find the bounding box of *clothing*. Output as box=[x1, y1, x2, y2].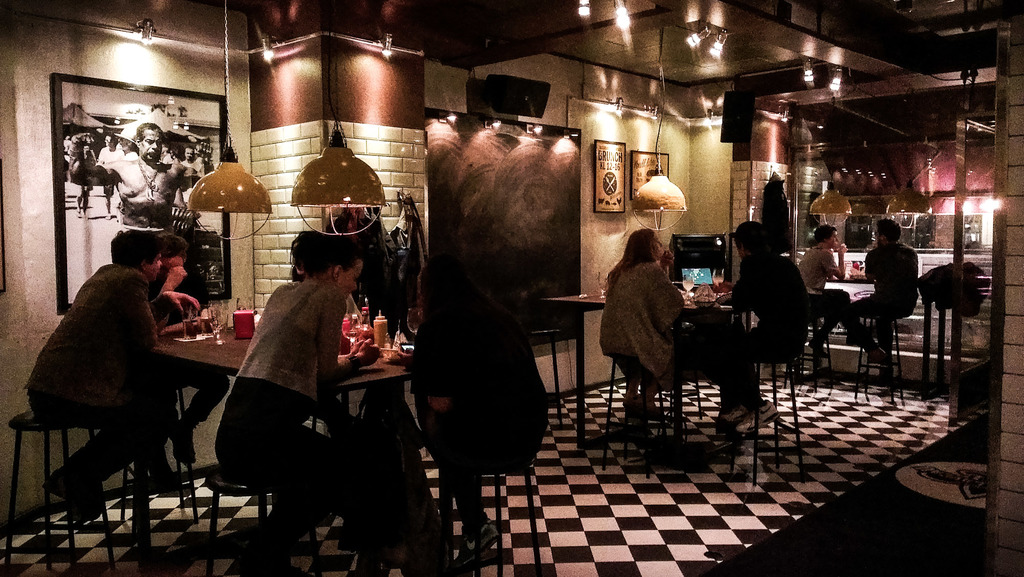
box=[99, 146, 127, 193].
